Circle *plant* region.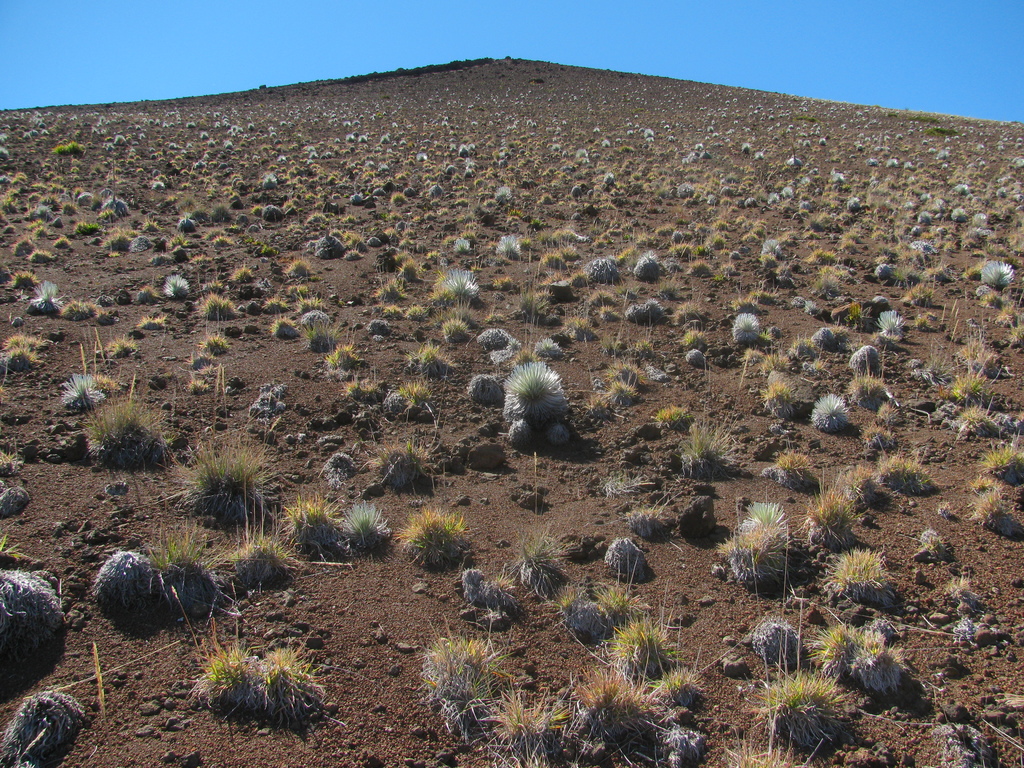
Region: x1=729, y1=311, x2=760, y2=343.
